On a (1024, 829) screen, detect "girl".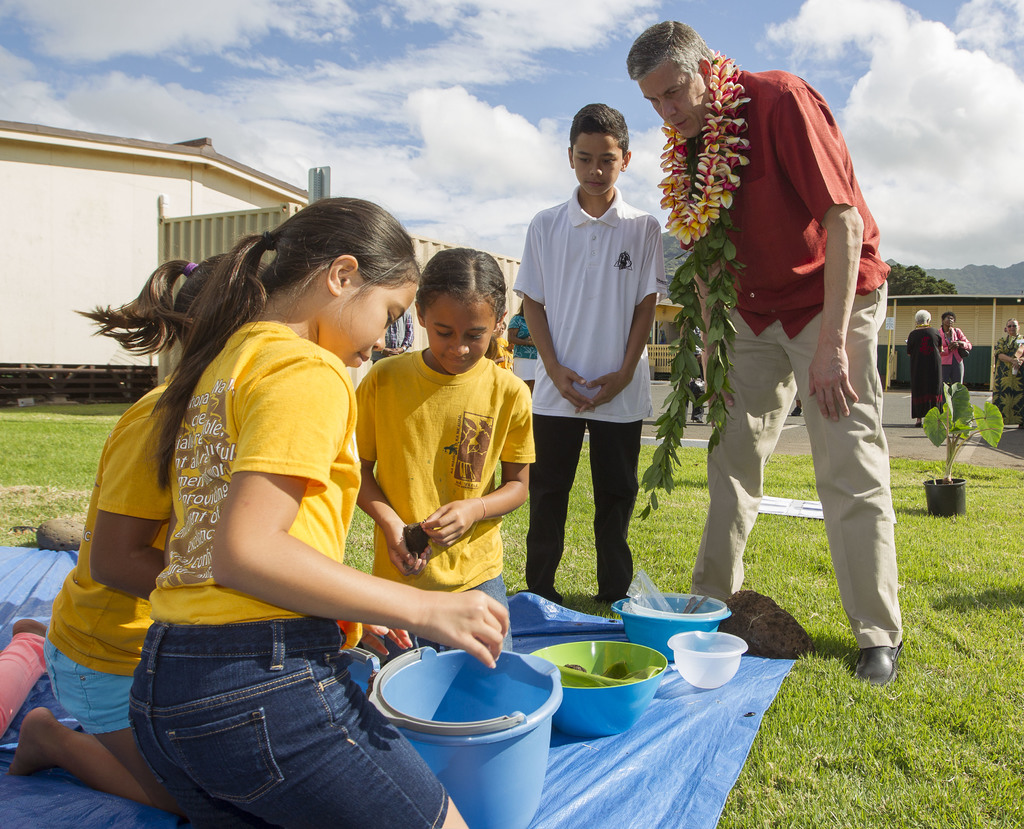
<bbox>13, 249, 232, 804</bbox>.
